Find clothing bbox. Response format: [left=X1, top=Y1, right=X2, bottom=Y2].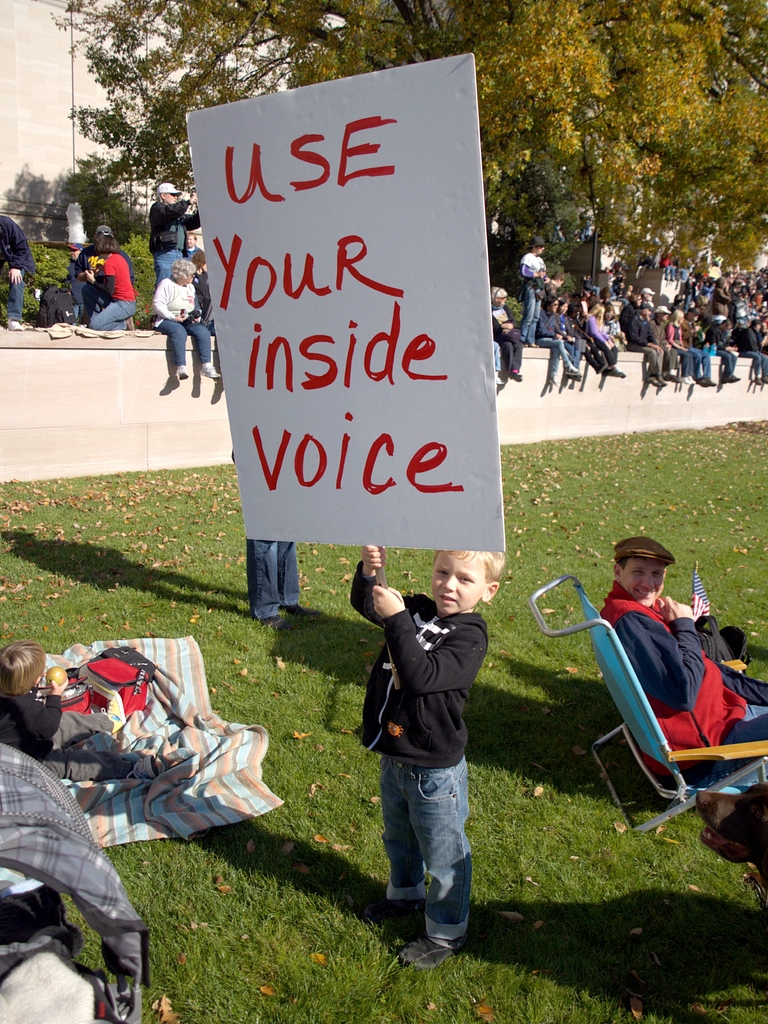
[left=0, top=225, right=37, bottom=319].
